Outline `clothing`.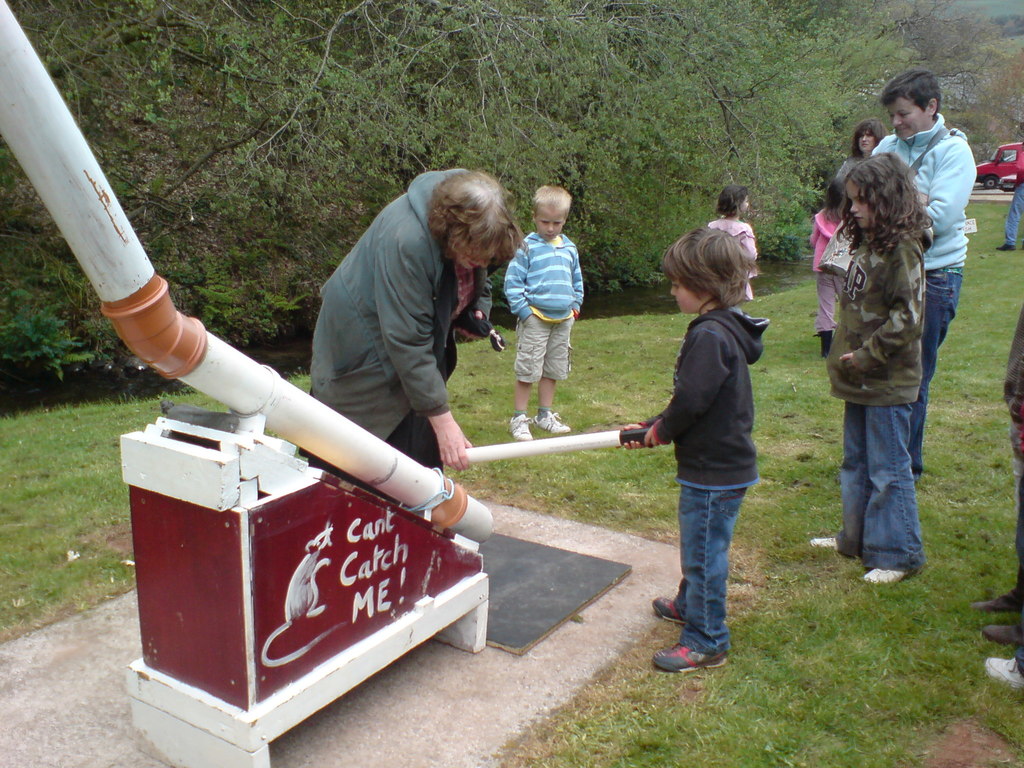
Outline: [1001,139,1023,242].
